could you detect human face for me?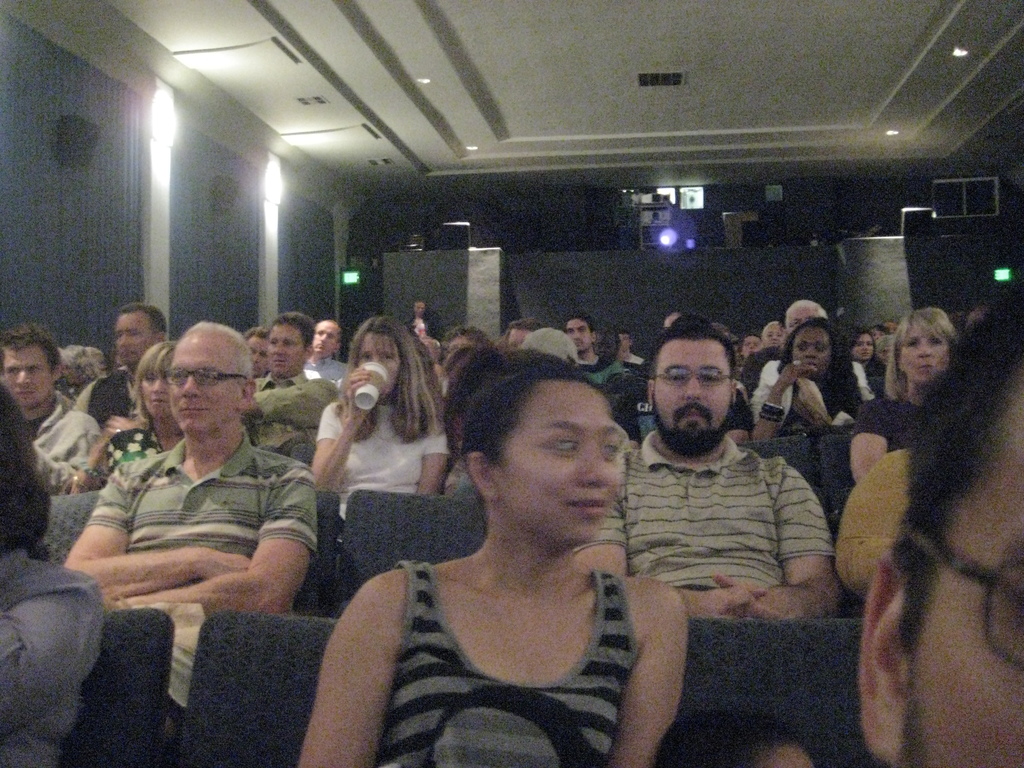
Detection result: pyautogui.locateOnScreen(488, 381, 618, 537).
